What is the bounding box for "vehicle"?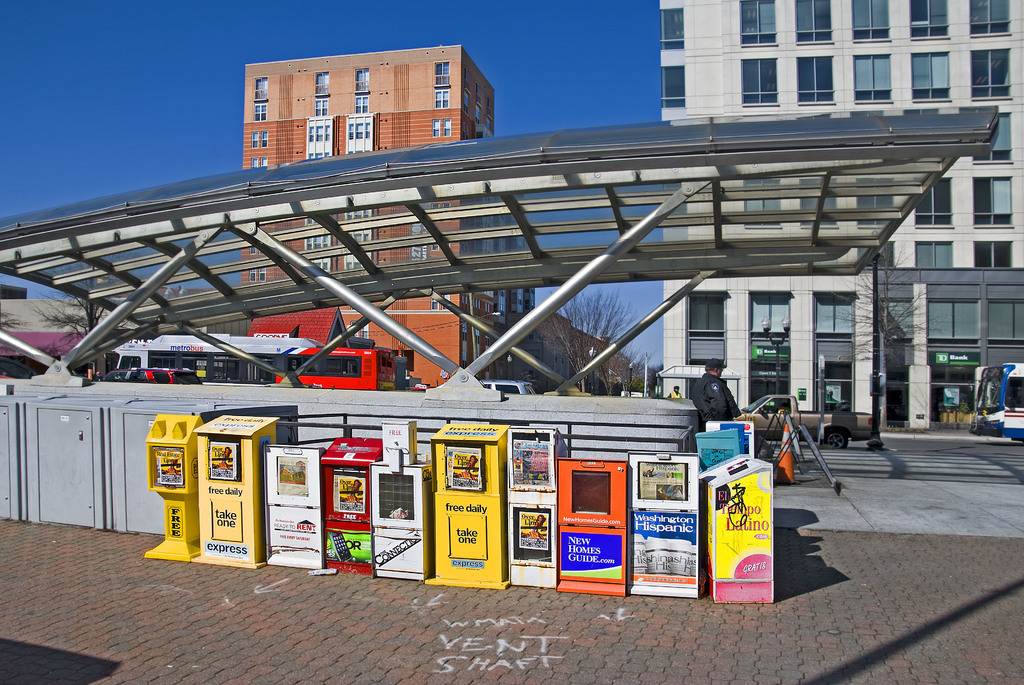
<bbox>111, 335, 397, 390</bbox>.
